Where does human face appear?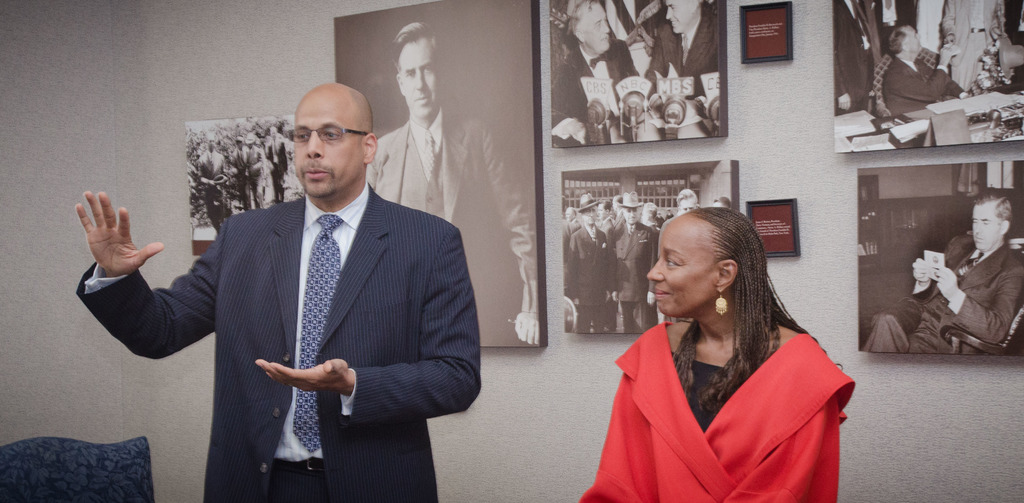
Appears at box=[401, 38, 438, 119].
